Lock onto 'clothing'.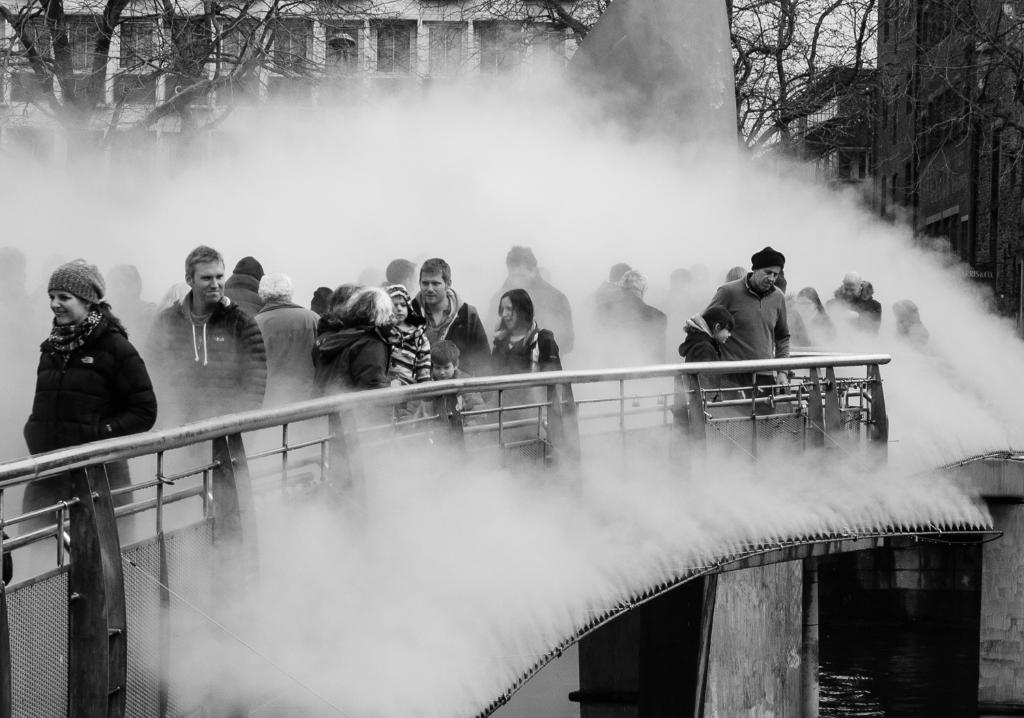
Locked: crop(682, 309, 739, 401).
